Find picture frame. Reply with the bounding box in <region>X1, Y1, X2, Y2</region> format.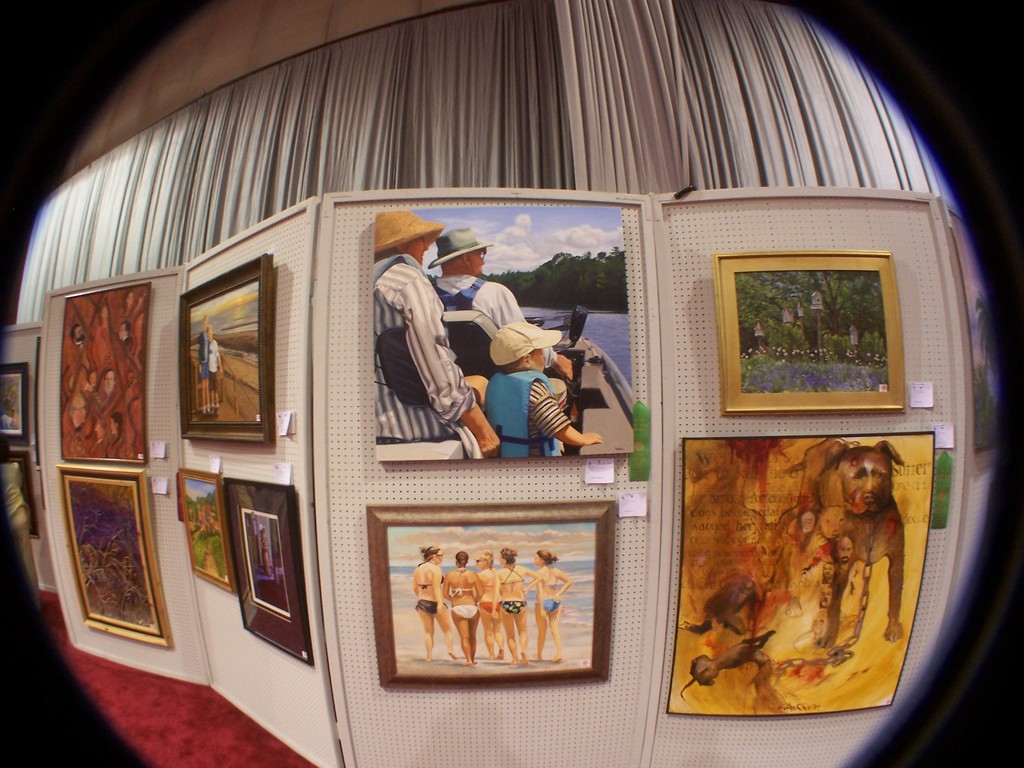
<region>61, 283, 154, 463</region>.
